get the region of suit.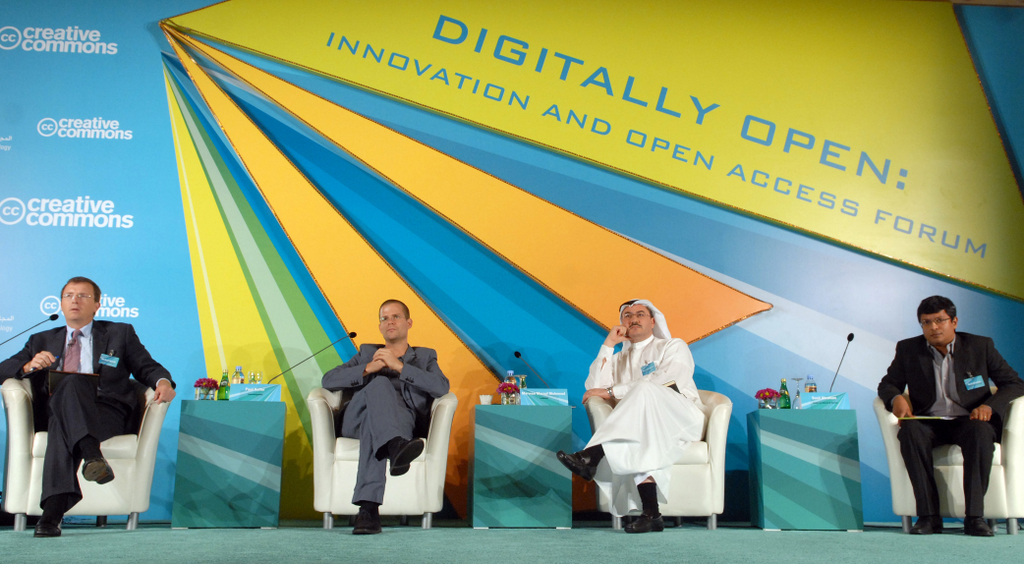
317/344/453/503.
